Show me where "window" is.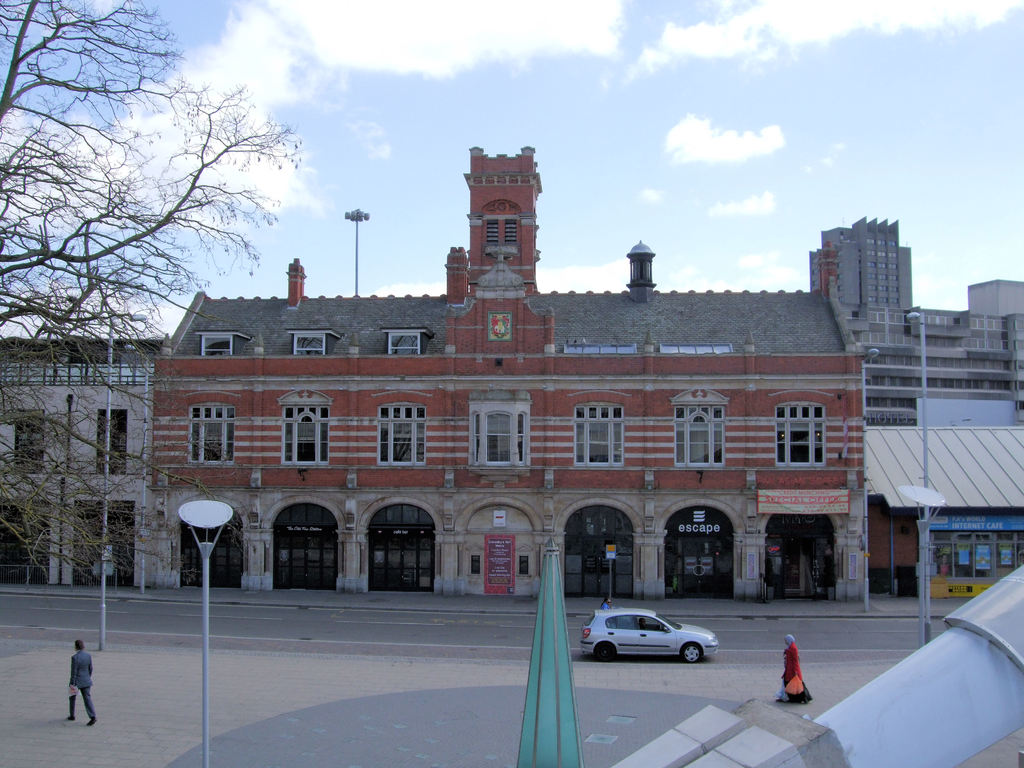
"window" is at box=[568, 402, 620, 464].
